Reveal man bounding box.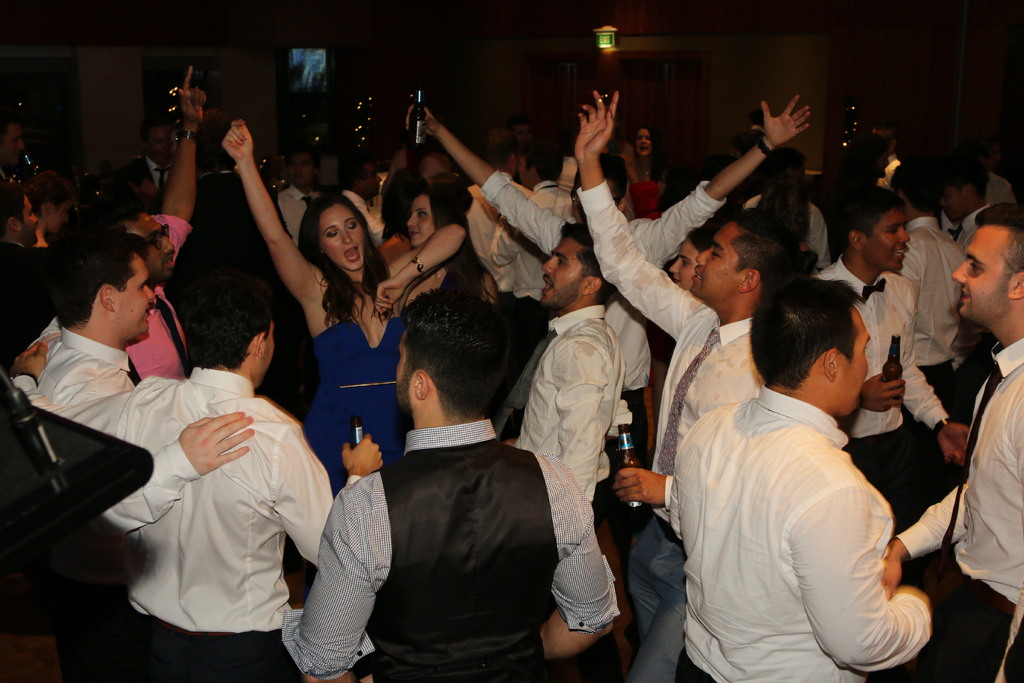
Revealed: box(466, 133, 505, 306).
